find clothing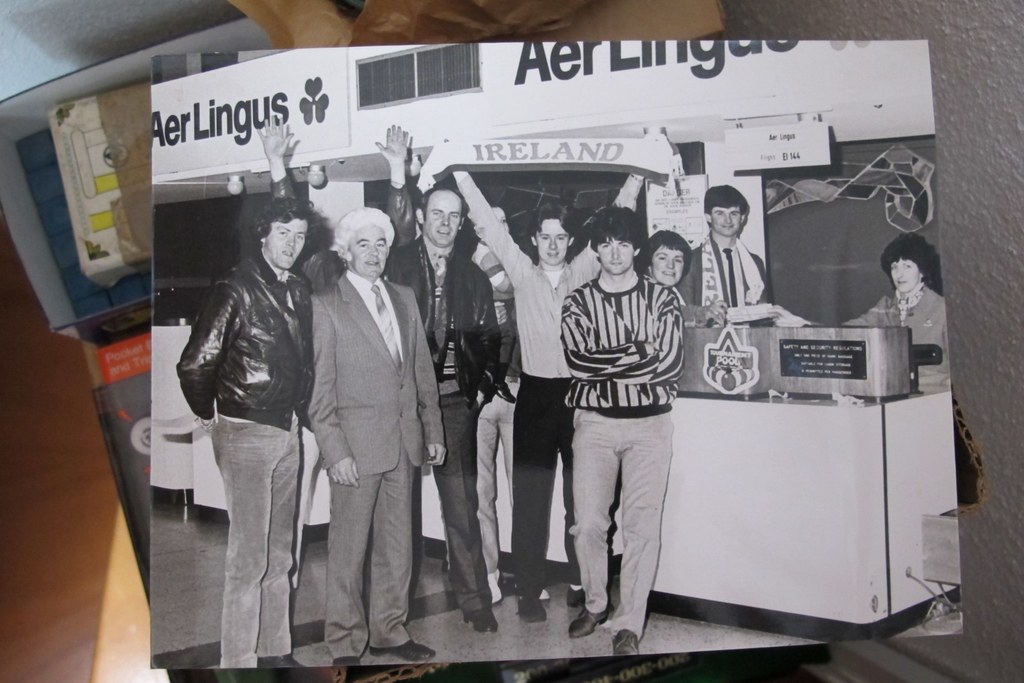
locate(388, 180, 514, 584)
